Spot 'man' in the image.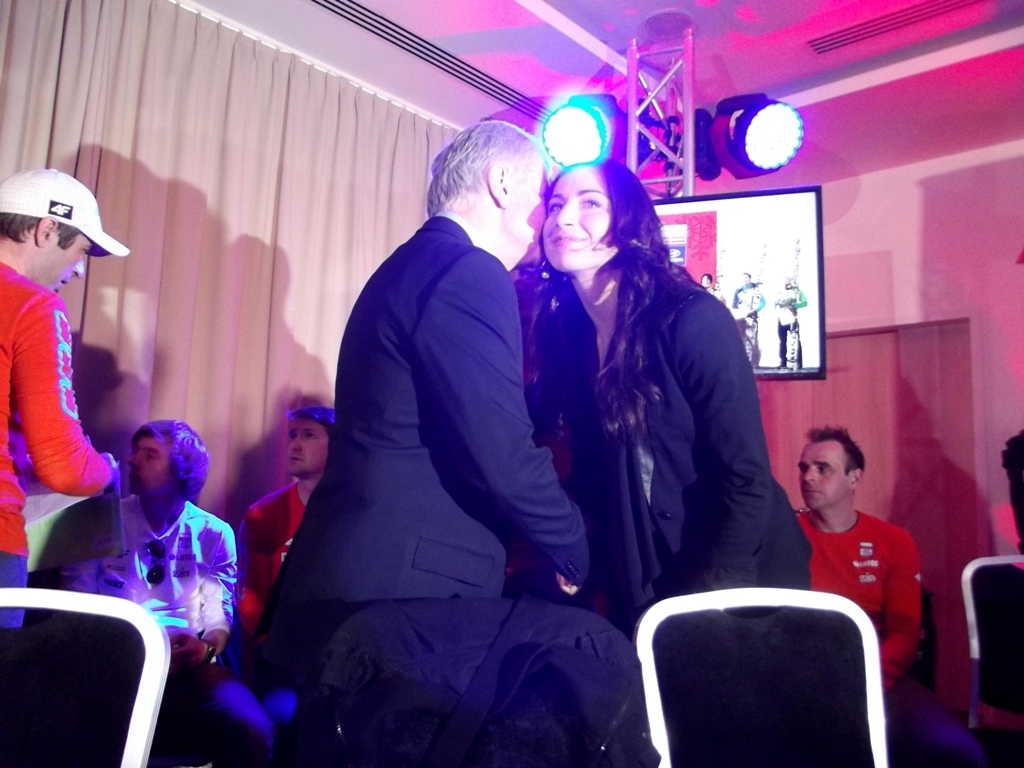
'man' found at pyautogui.locateOnScreen(229, 398, 347, 767).
